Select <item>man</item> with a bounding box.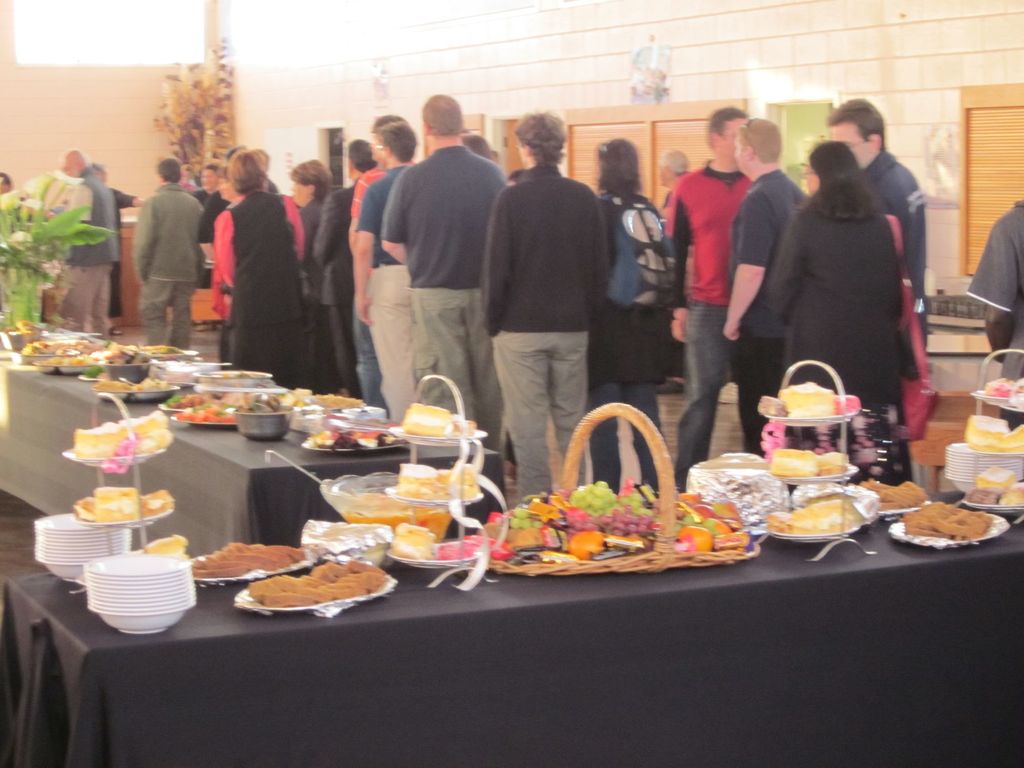
{"x1": 134, "y1": 159, "x2": 202, "y2": 348}.
